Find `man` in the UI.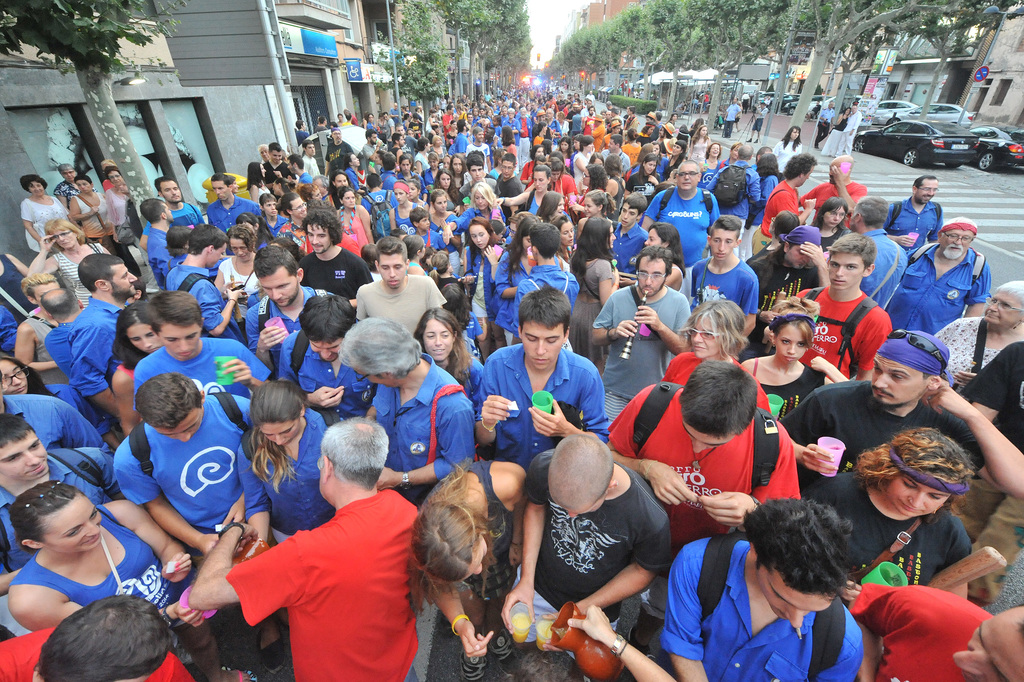
UI element at [129,292,279,409].
